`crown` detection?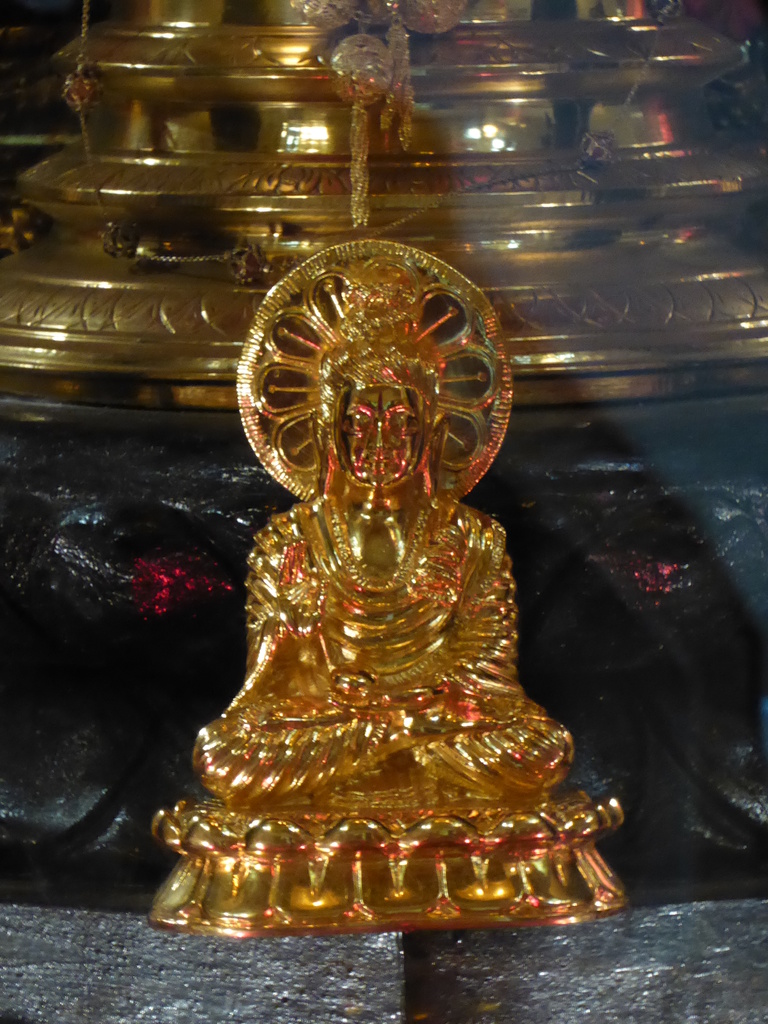
305/288/444/458
